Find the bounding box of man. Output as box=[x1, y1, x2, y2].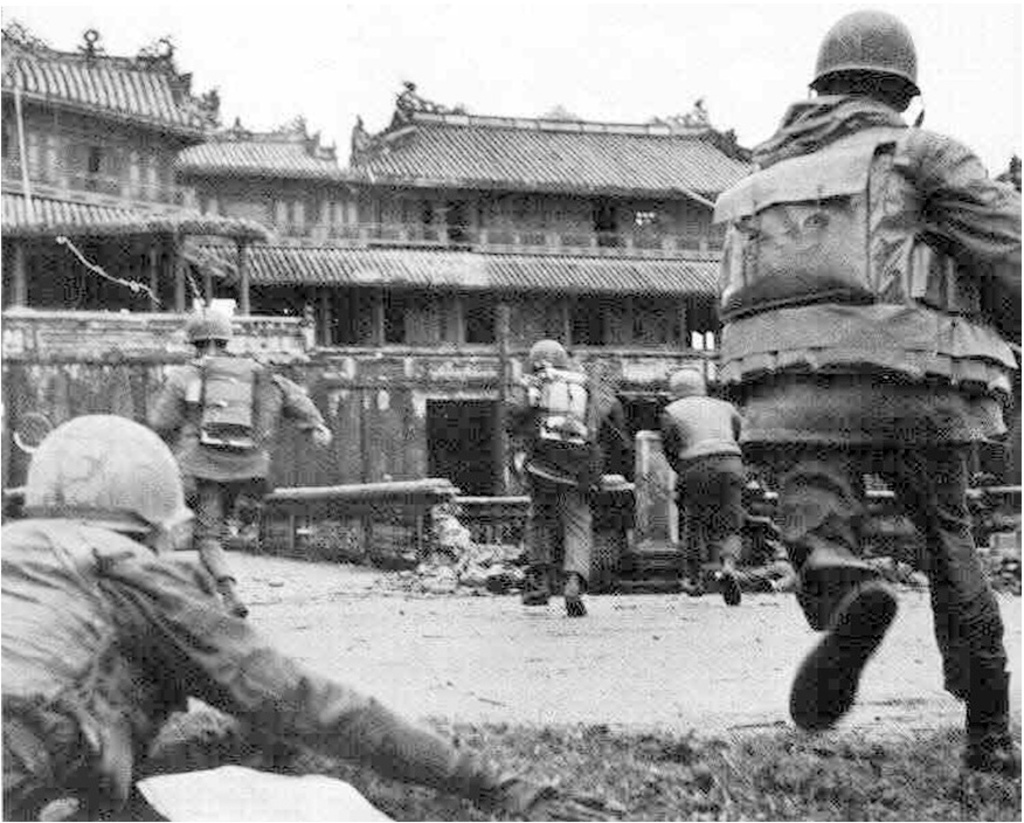
box=[714, 8, 1023, 763].
